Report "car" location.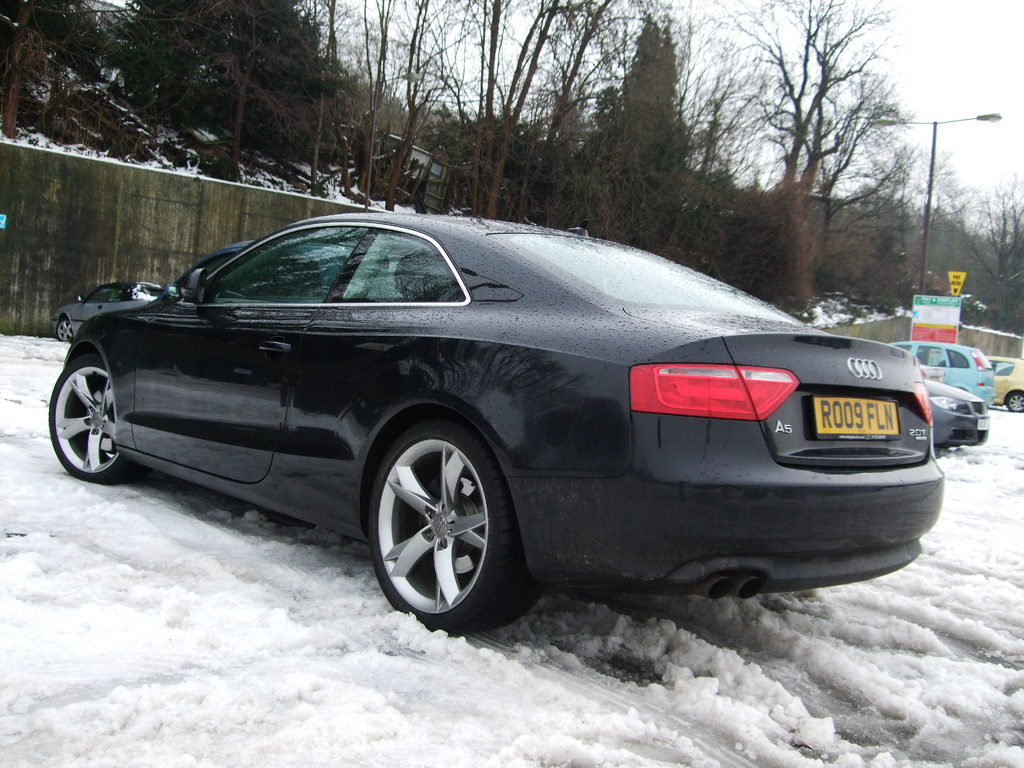
Report: <region>927, 383, 995, 454</region>.
